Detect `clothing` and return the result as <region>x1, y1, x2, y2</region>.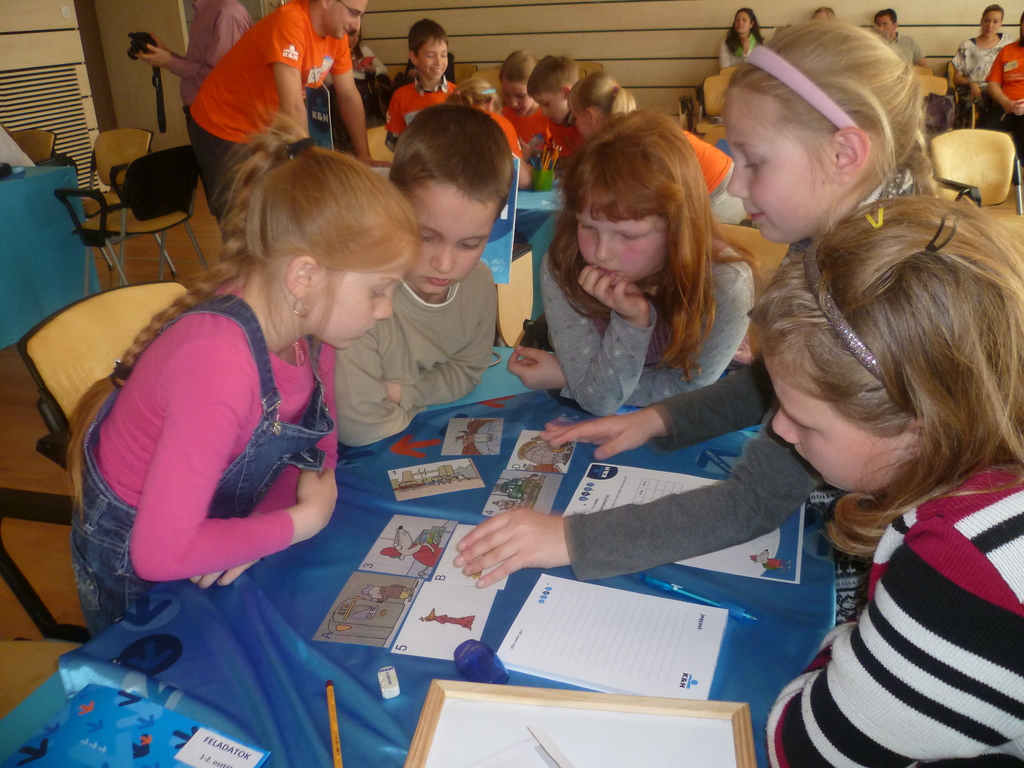
<region>547, 109, 583, 157</region>.
